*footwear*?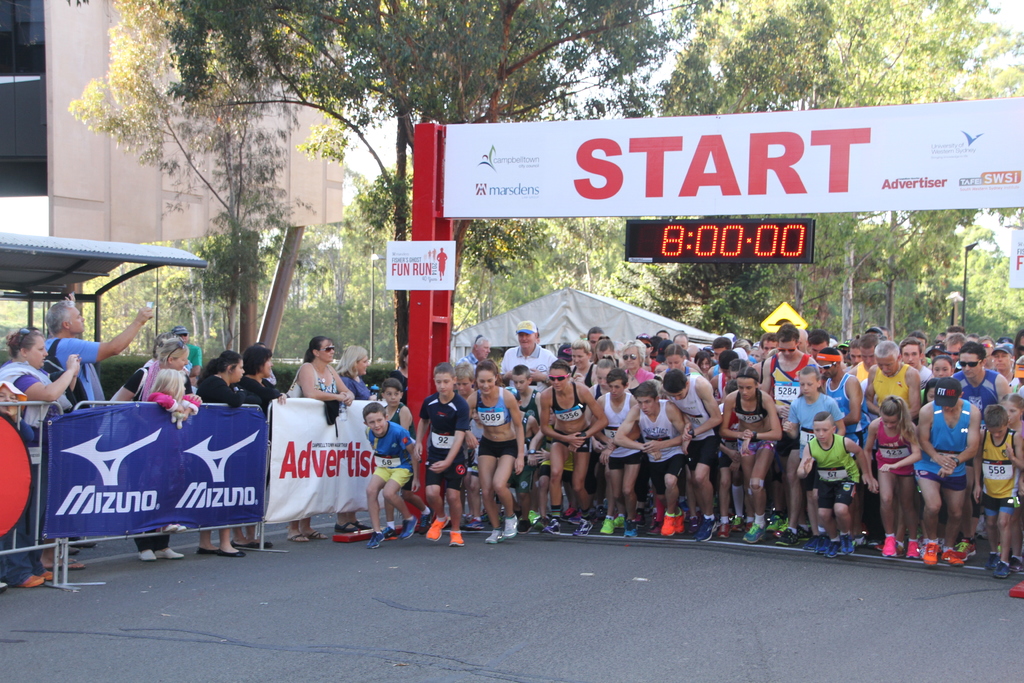
<region>743, 524, 767, 543</region>
